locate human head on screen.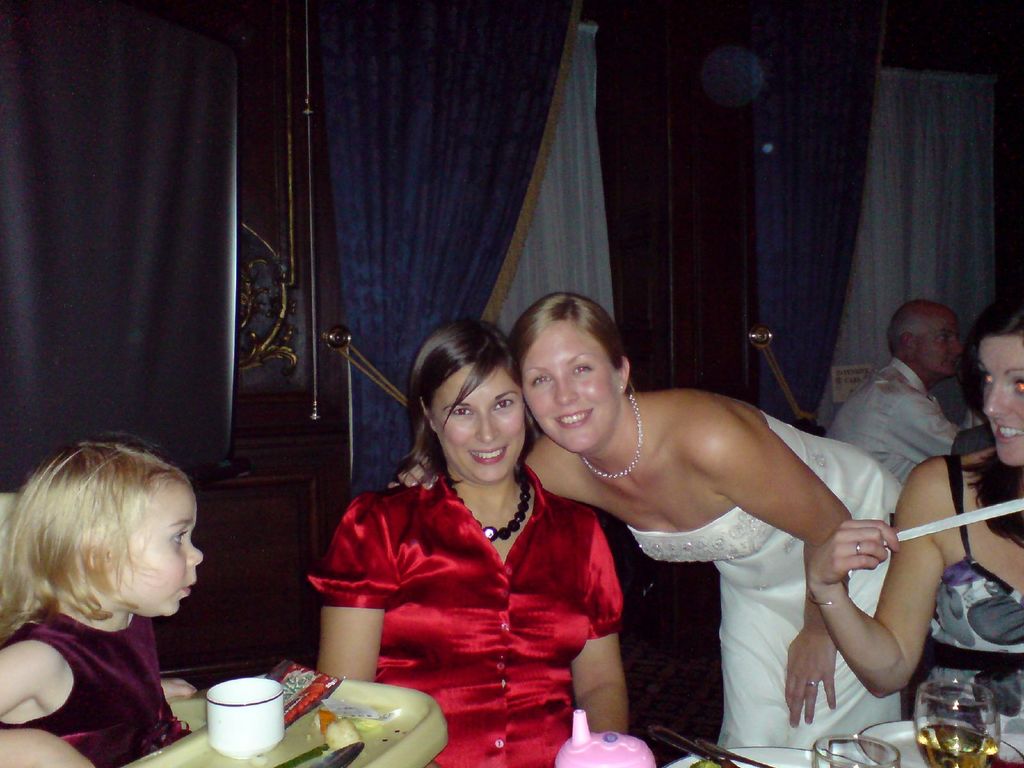
On screen at 0/428/204/619.
